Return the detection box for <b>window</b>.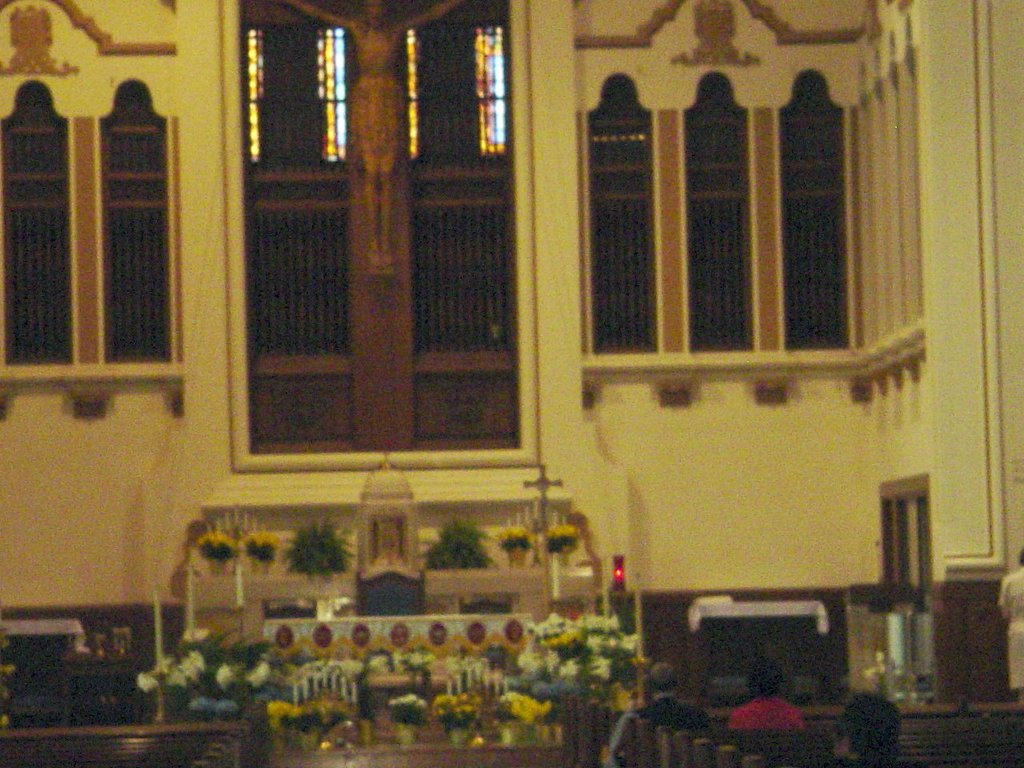
Rect(578, 69, 661, 357).
